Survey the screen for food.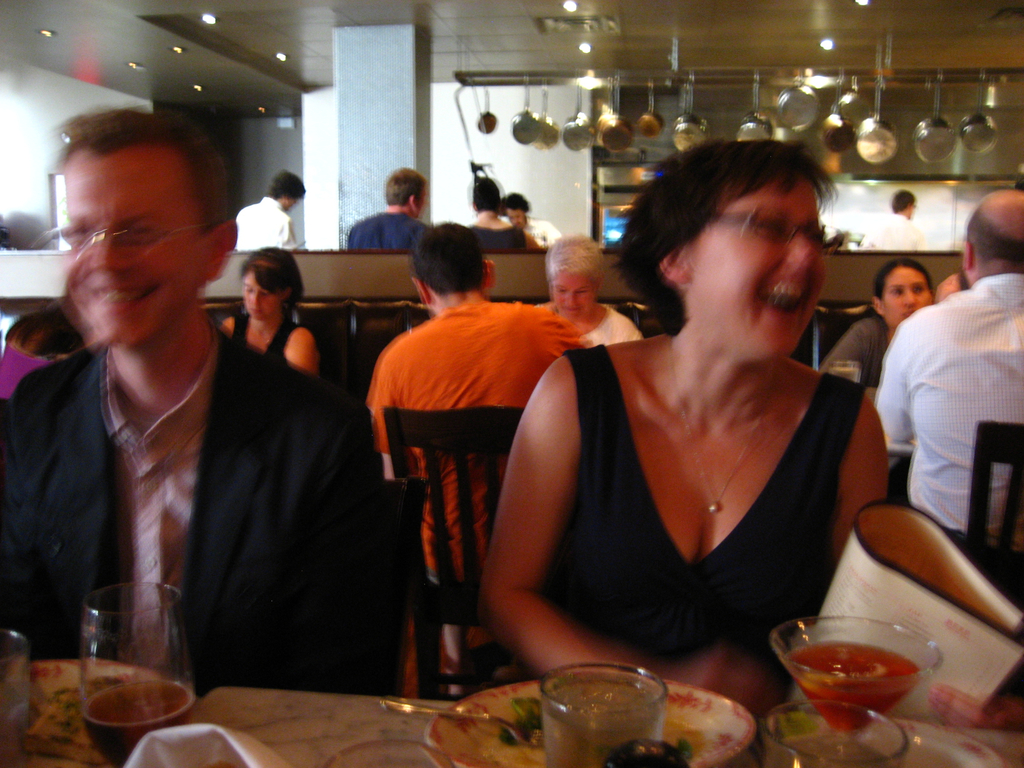
Survey found: <box>484,694,549,767</box>.
